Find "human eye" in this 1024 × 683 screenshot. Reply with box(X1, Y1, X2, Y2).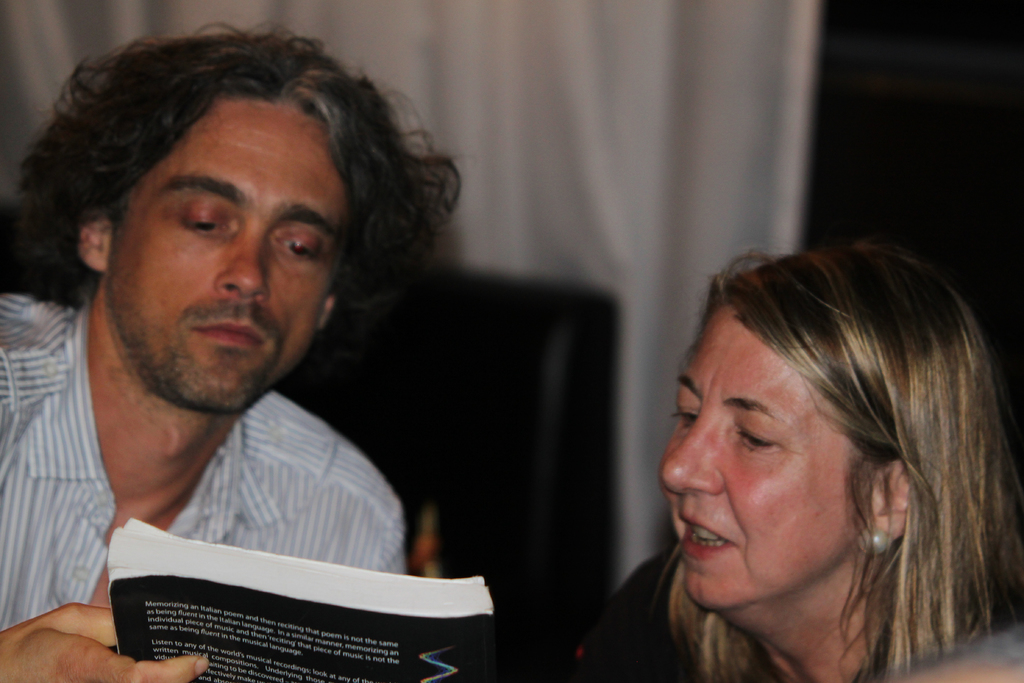
box(668, 395, 699, 426).
